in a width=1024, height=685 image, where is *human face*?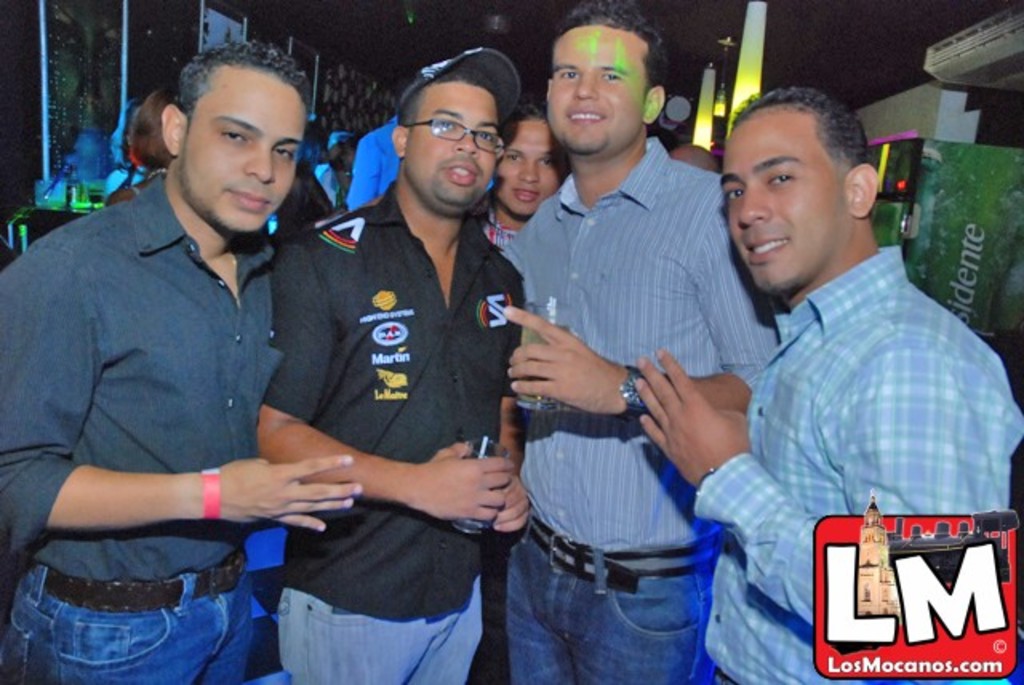
locate(717, 117, 838, 288).
